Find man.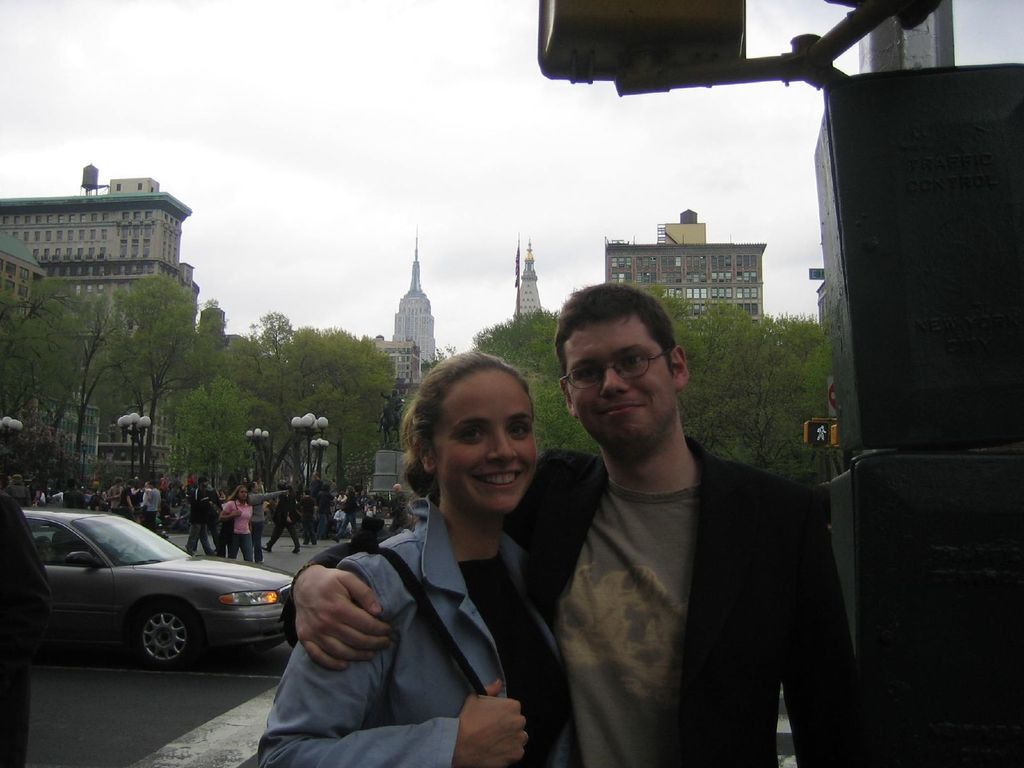
x1=63, y1=479, x2=90, y2=513.
